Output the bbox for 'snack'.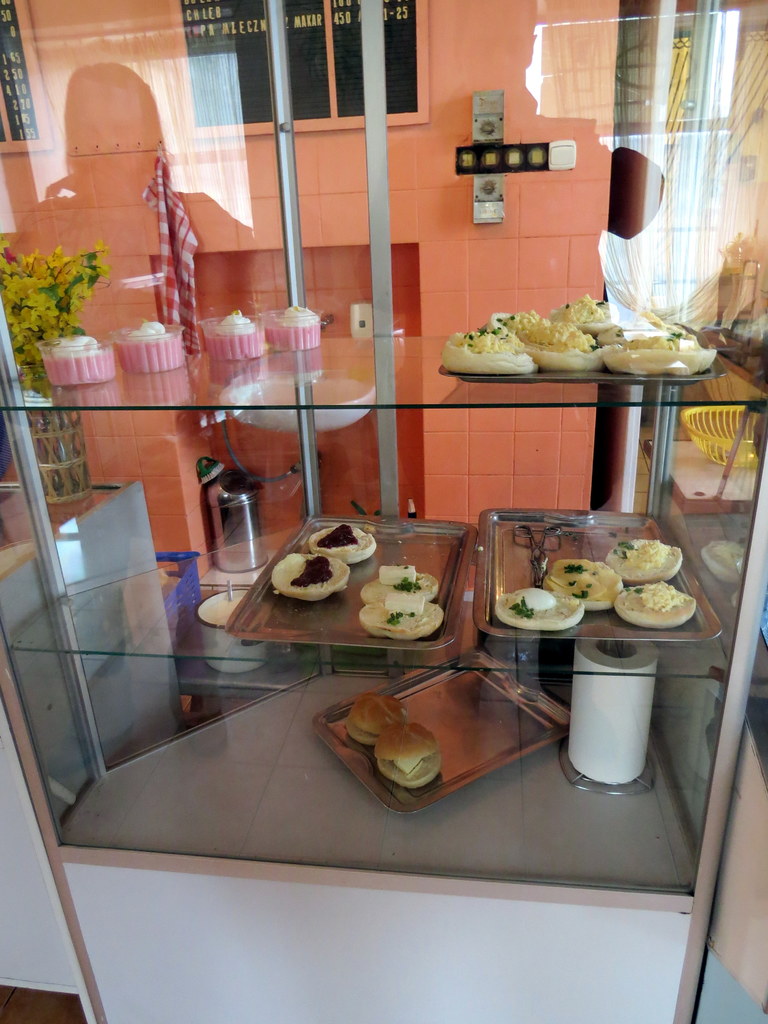
46, 334, 109, 388.
